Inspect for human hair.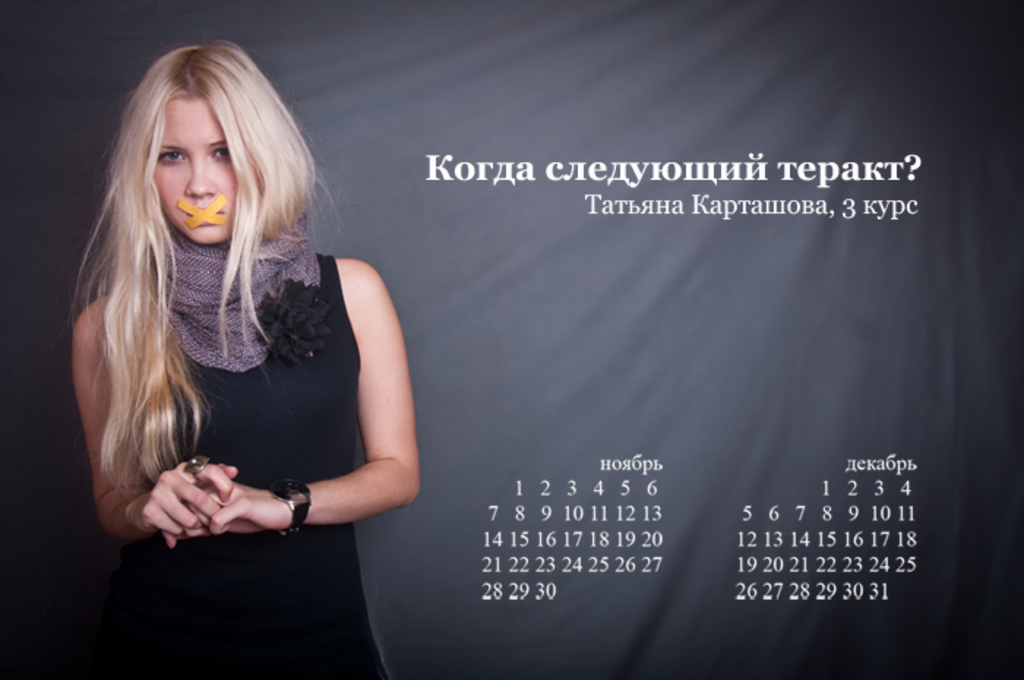
Inspection: select_region(85, 34, 357, 496).
